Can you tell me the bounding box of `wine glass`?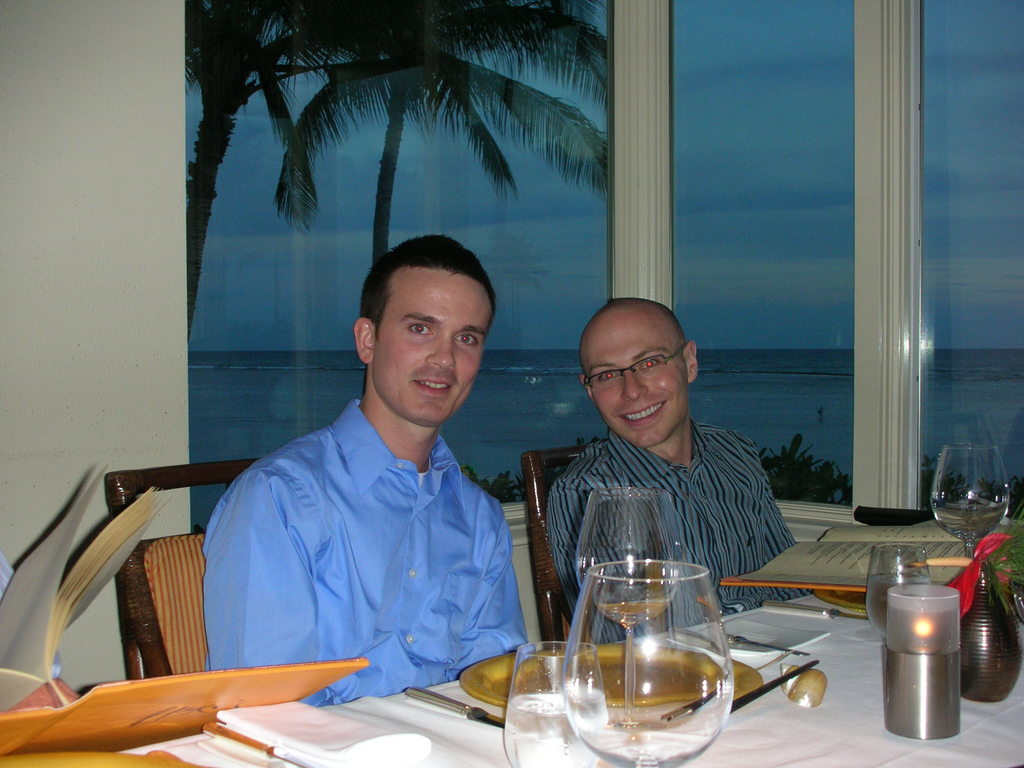
[x1=500, y1=638, x2=607, y2=767].
